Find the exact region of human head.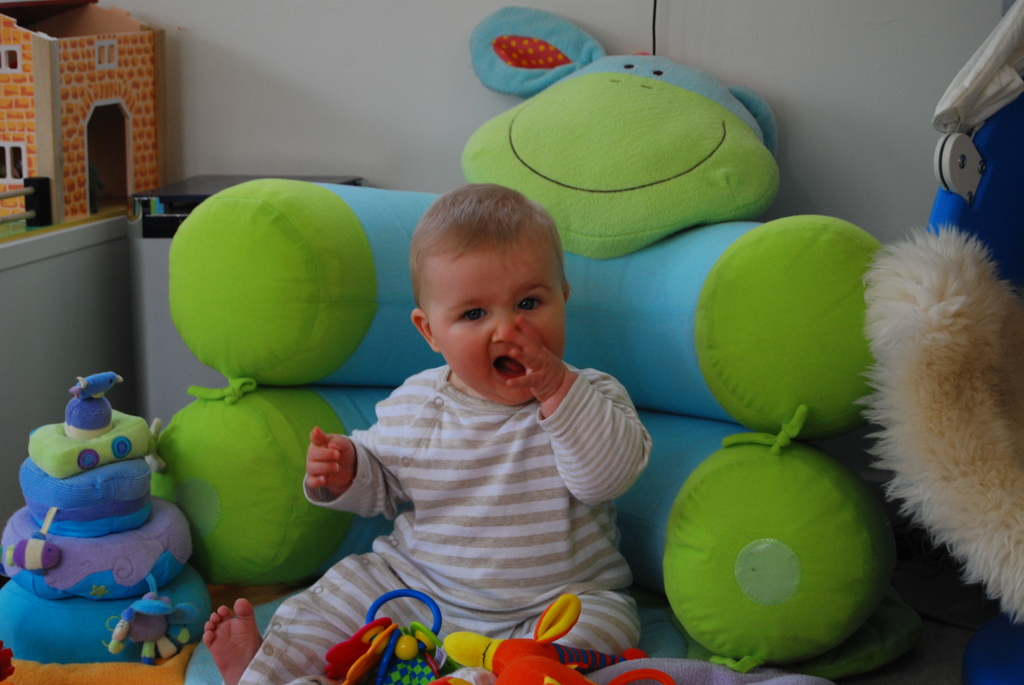
Exact region: pyautogui.locateOnScreen(394, 178, 574, 379).
